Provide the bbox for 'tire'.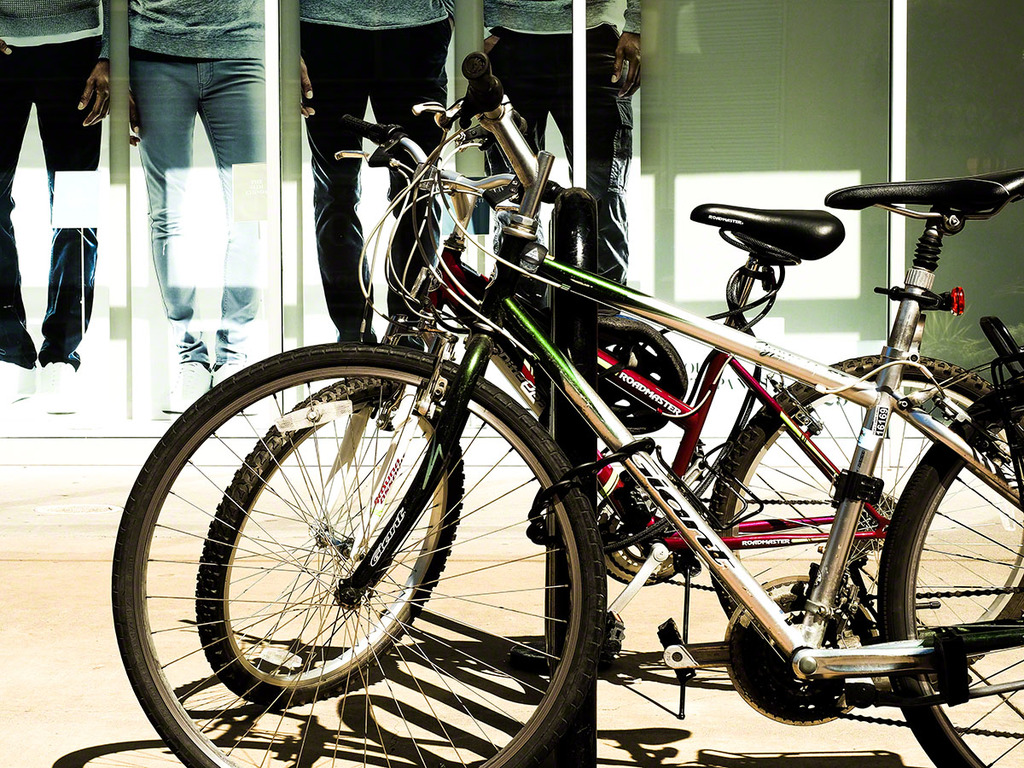
region(697, 354, 1023, 705).
